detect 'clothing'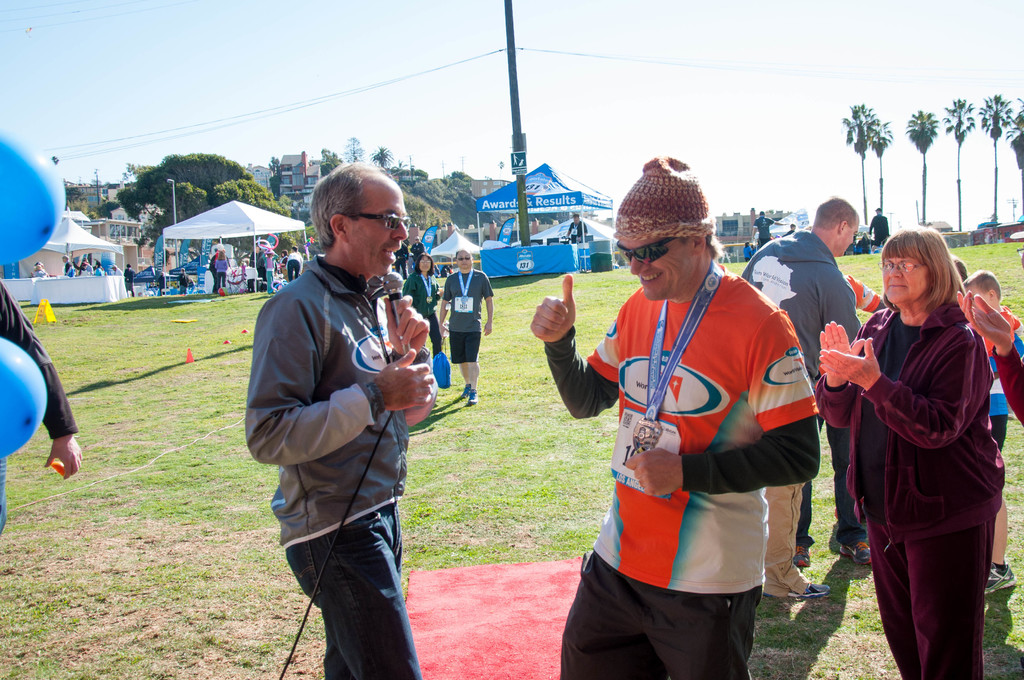
crop(88, 263, 91, 273)
